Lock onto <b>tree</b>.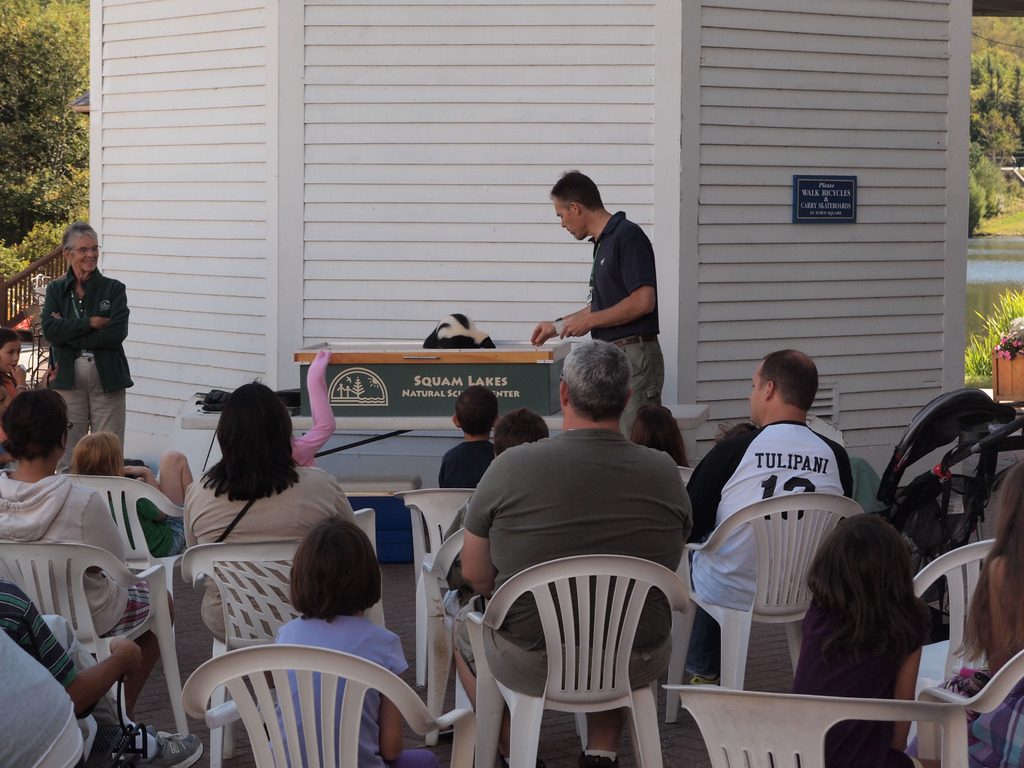
Locked: [x1=0, y1=9, x2=96, y2=241].
